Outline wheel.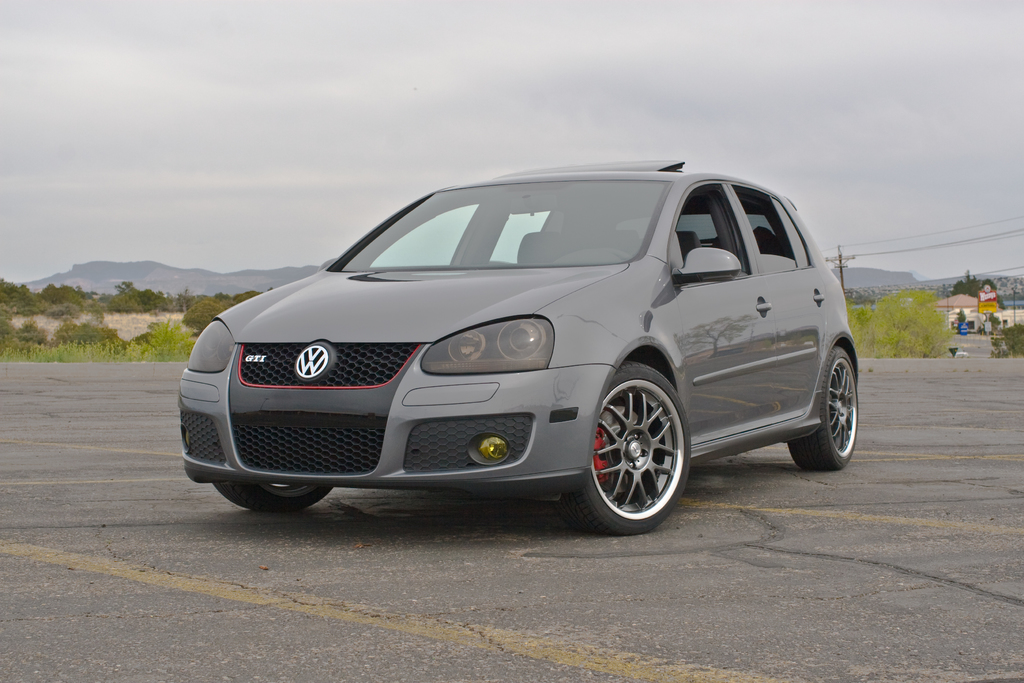
Outline: {"x1": 213, "y1": 484, "x2": 333, "y2": 509}.
